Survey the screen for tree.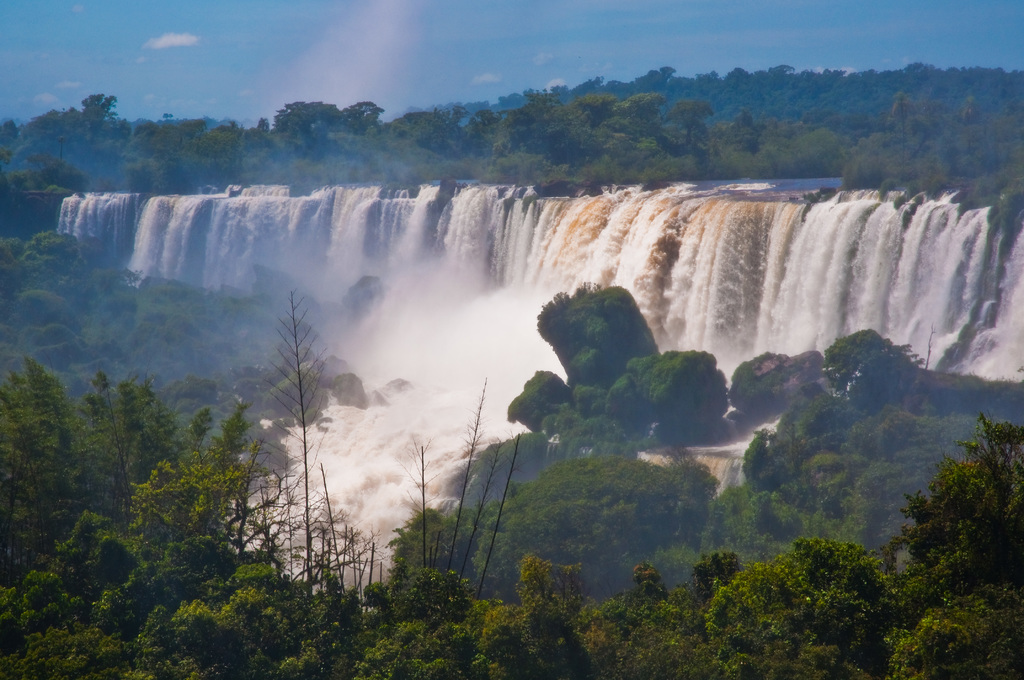
Survey found: box(702, 526, 903, 679).
